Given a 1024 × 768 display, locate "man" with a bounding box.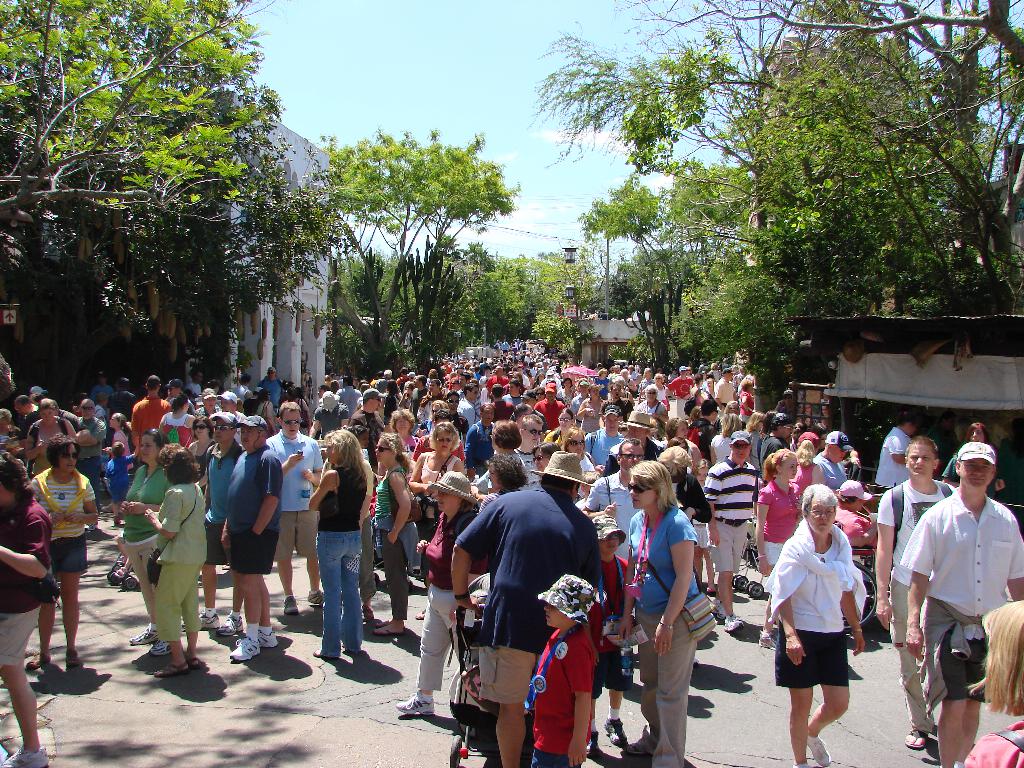
Located: x1=570 y1=380 x2=589 y2=415.
